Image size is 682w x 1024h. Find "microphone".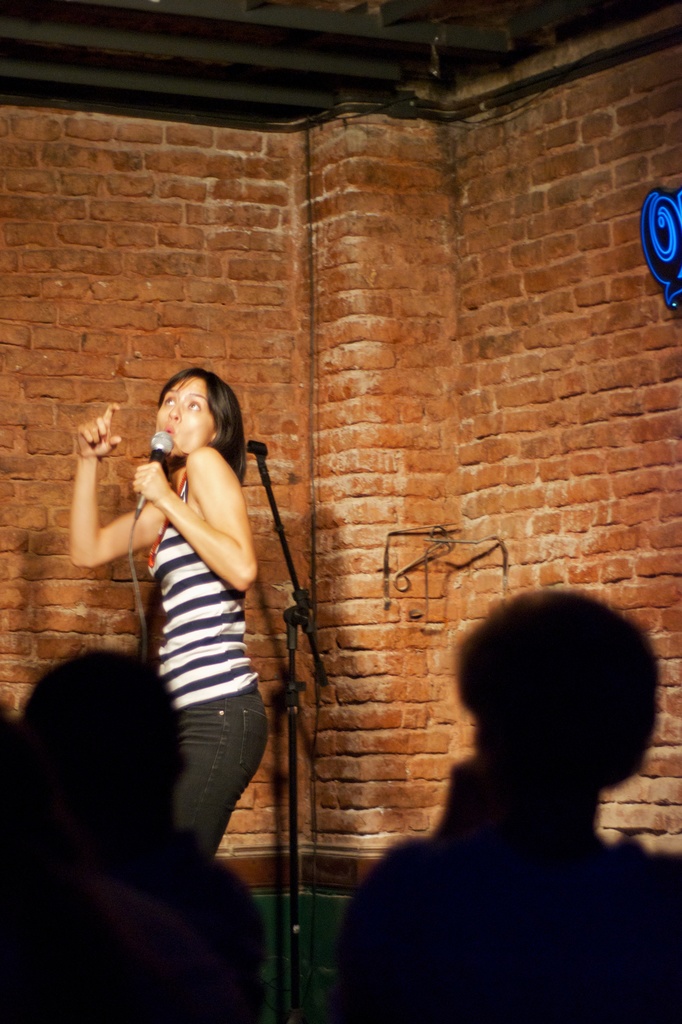
147,424,167,478.
